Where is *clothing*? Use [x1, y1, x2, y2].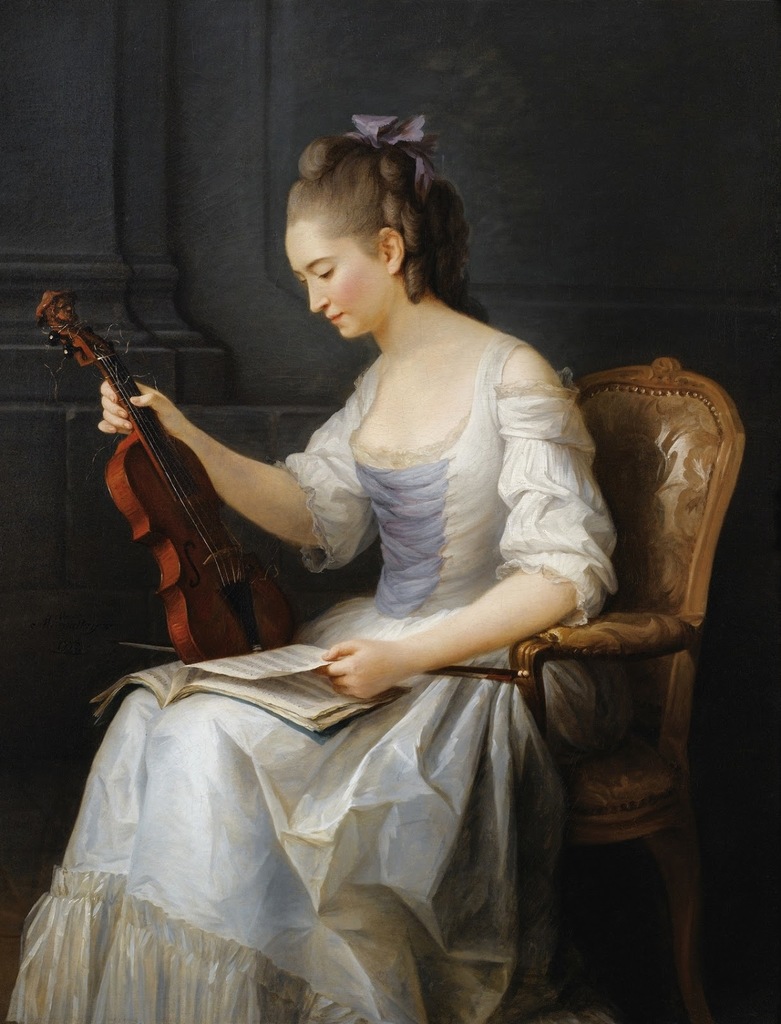
[0, 319, 620, 1023].
